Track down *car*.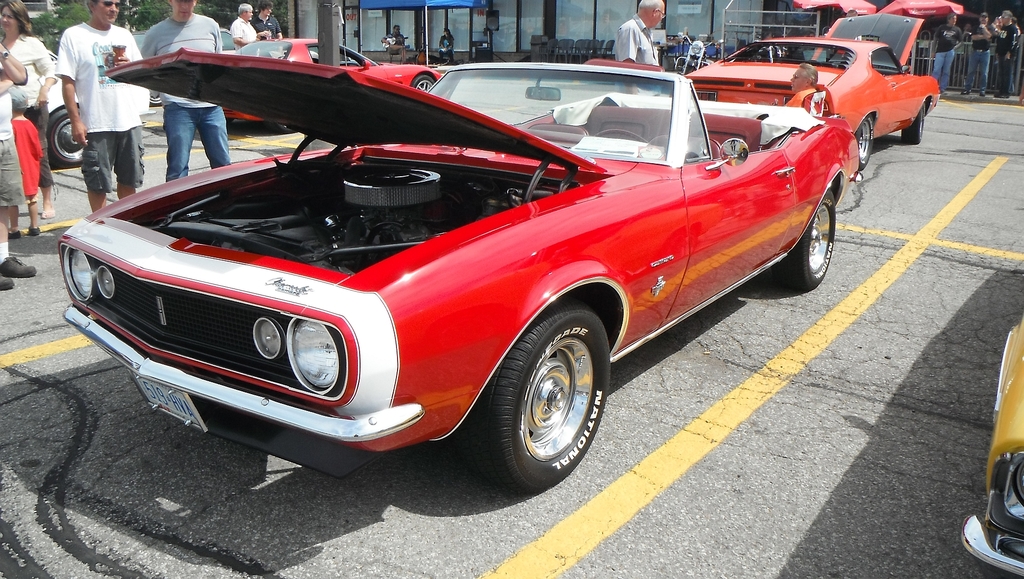
Tracked to (x1=38, y1=47, x2=86, y2=166).
